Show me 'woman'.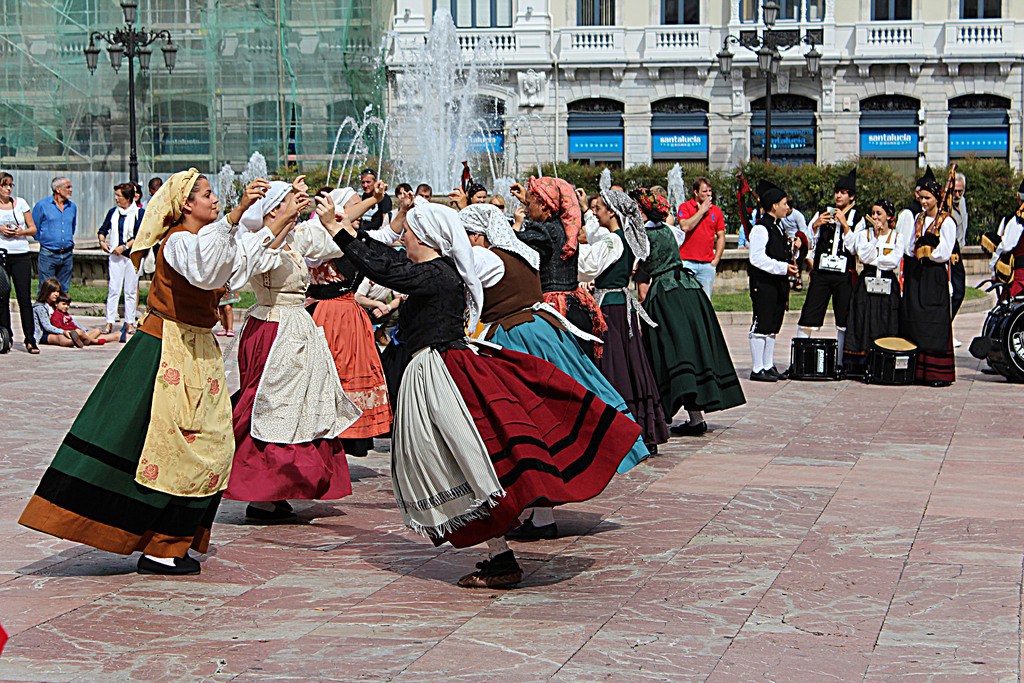
'woman' is here: bbox(510, 176, 611, 372).
